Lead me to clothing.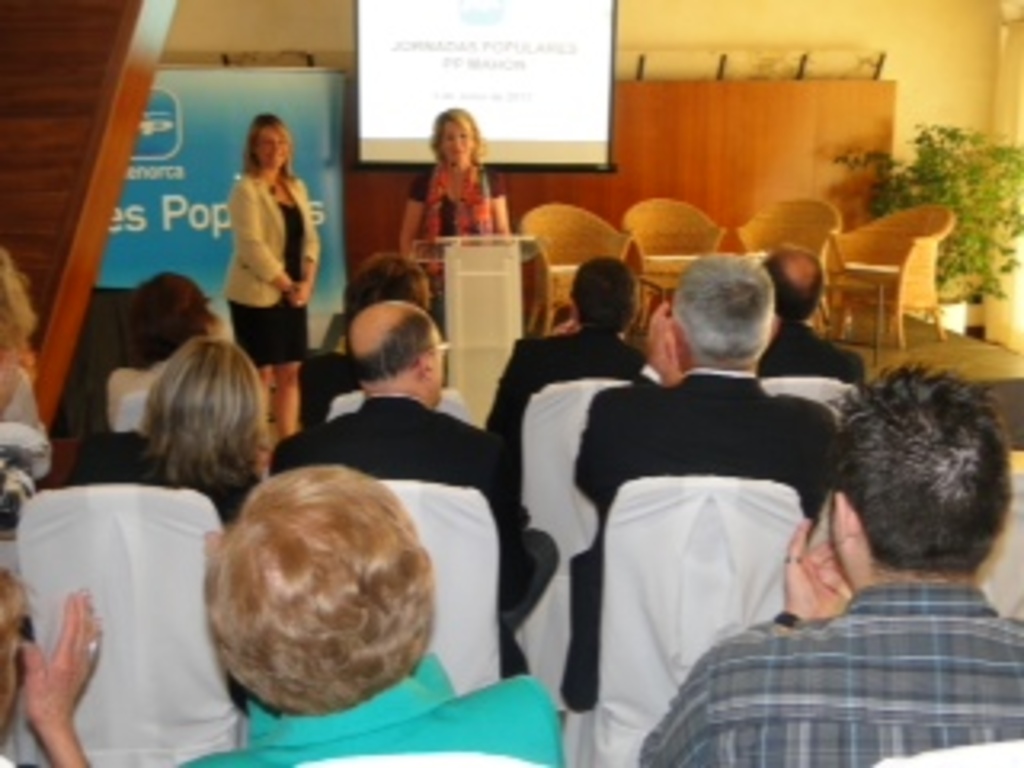
Lead to 406,160,499,307.
